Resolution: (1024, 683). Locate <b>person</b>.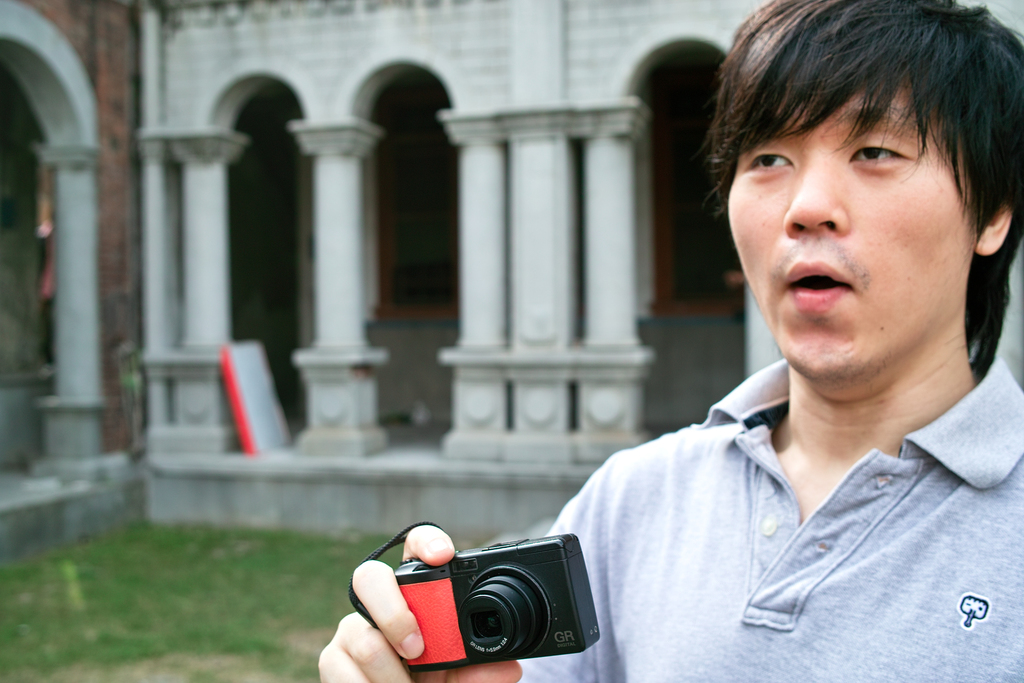
{"left": 307, "top": 0, "right": 1020, "bottom": 682}.
